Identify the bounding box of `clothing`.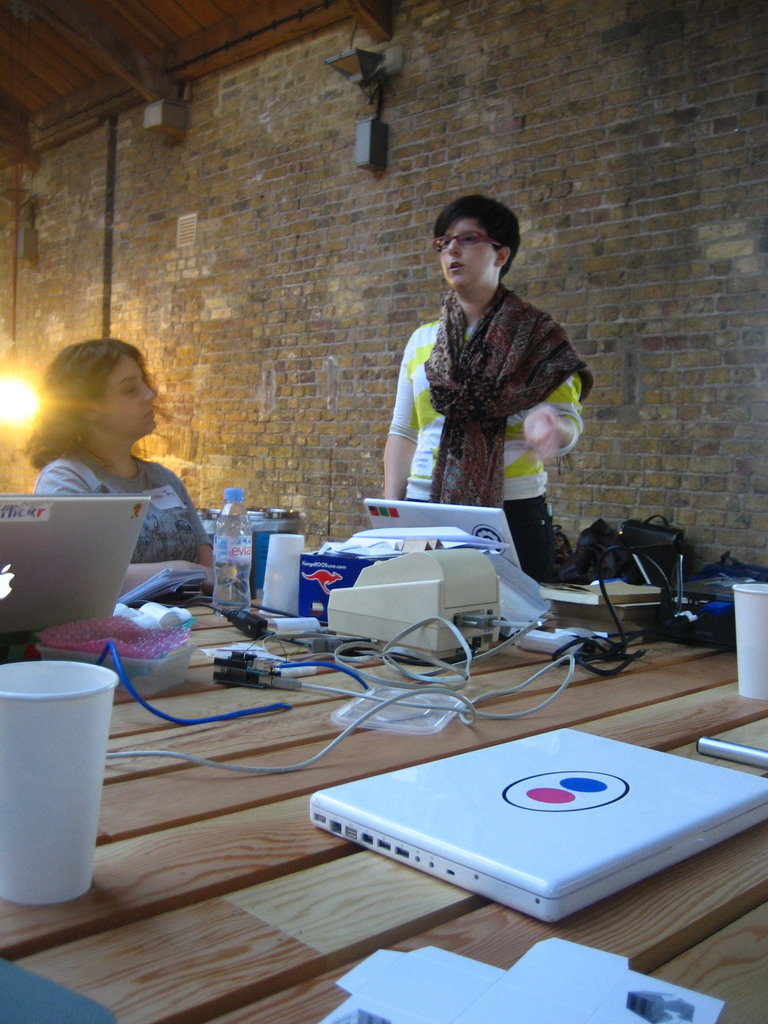
{"left": 29, "top": 449, "right": 214, "bottom": 564}.
